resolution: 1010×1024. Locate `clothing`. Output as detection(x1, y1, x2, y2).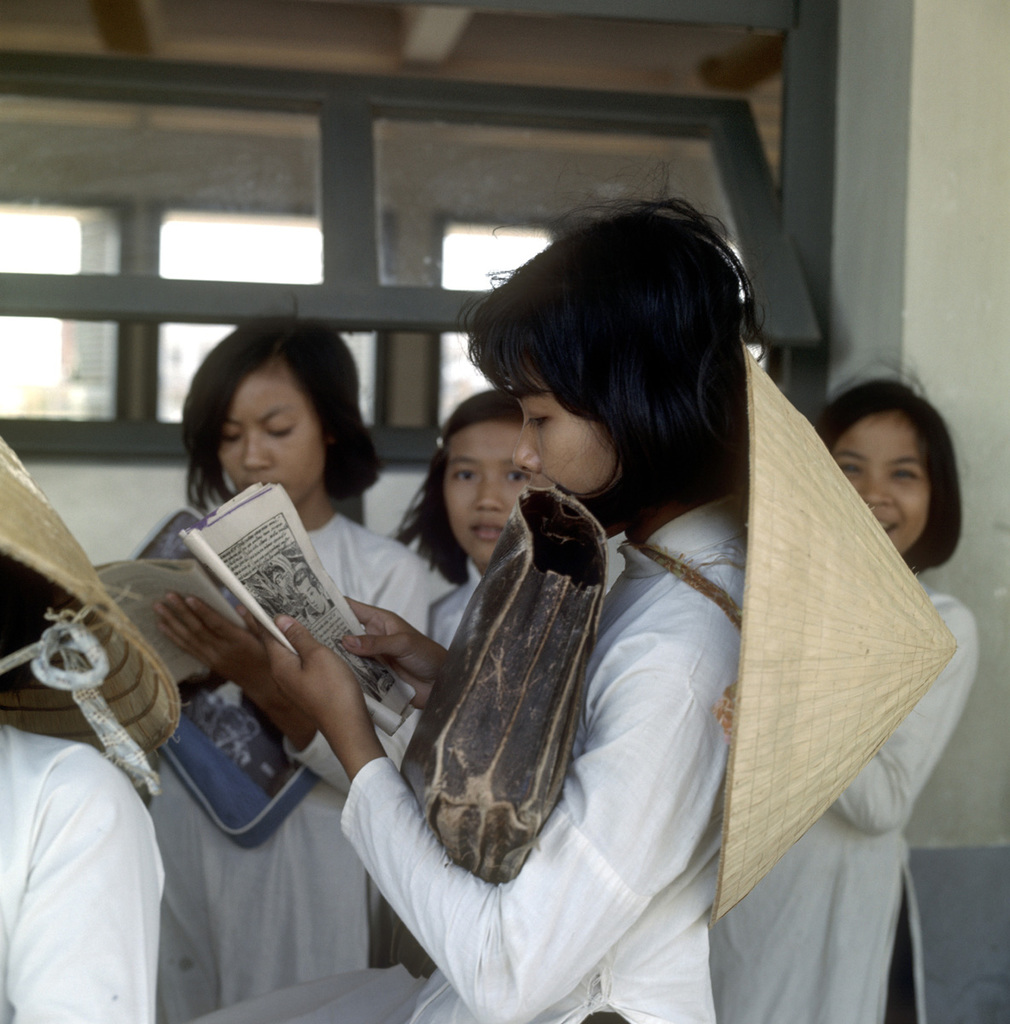
detection(293, 489, 744, 1023).
